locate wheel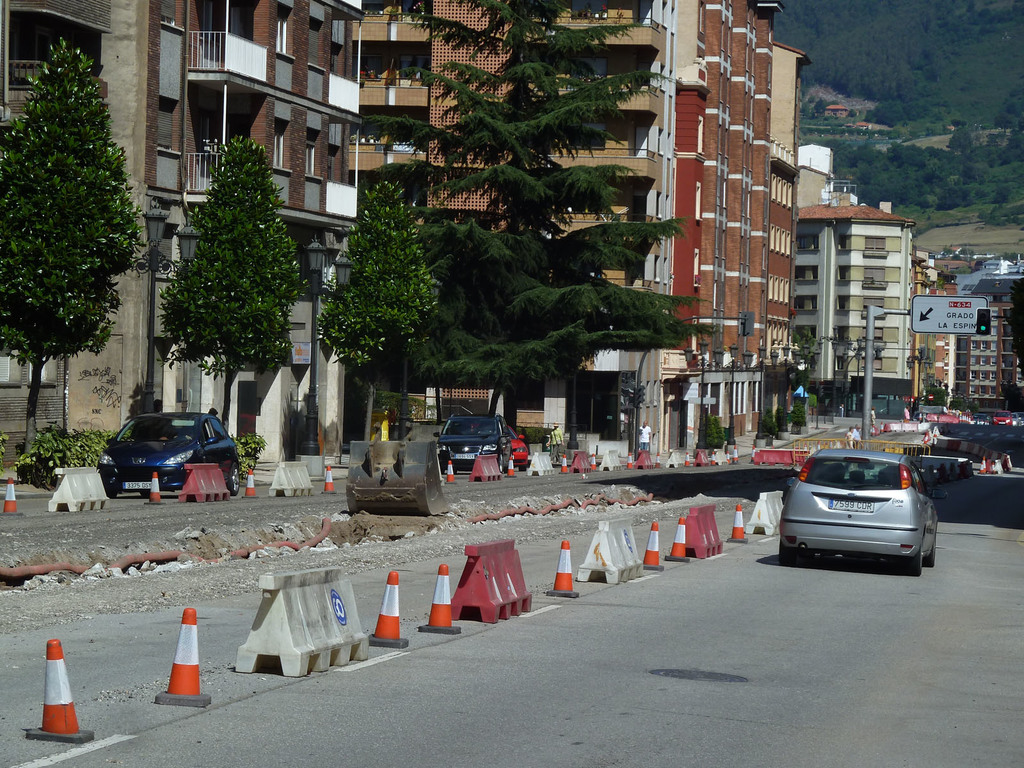
box(906, 535, 923, 576)
